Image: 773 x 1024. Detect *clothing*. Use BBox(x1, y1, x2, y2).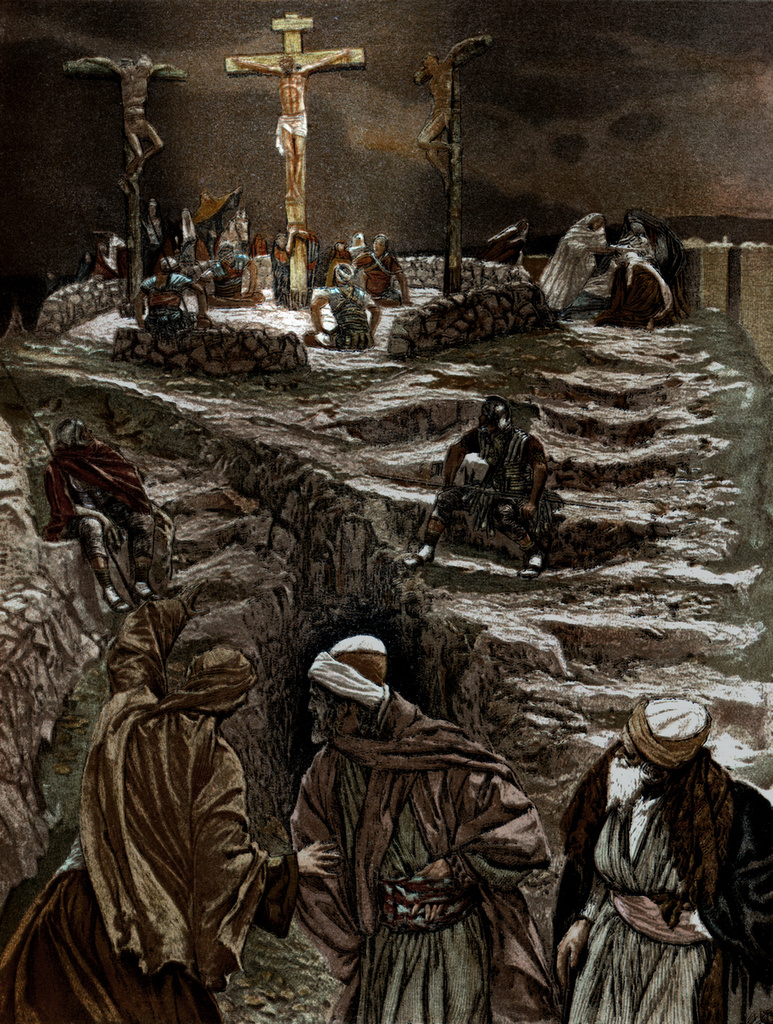
BBox(428, 421, 546, 553).
